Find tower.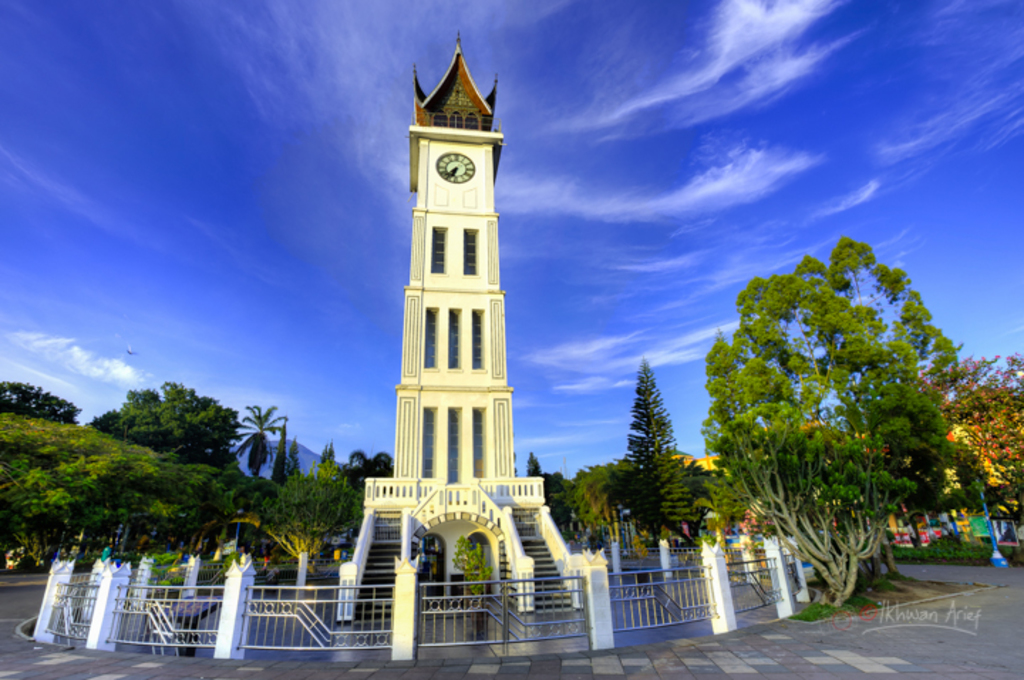
bbox(358, 18, 558, 562).
